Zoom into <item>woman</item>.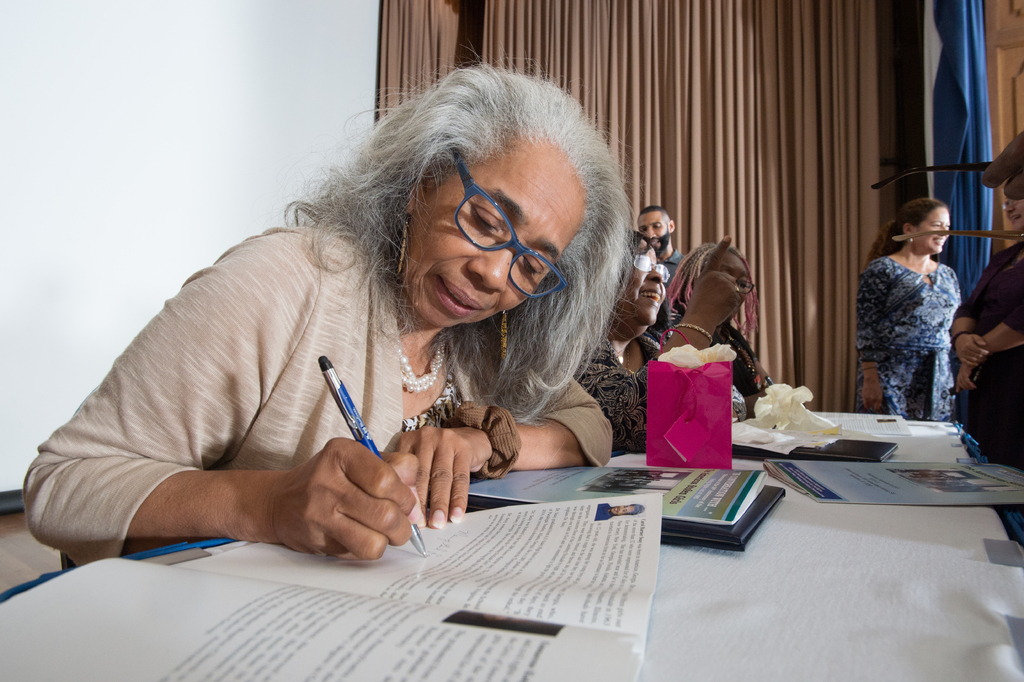
Zoom target: box(856, 176, 989, 424).
